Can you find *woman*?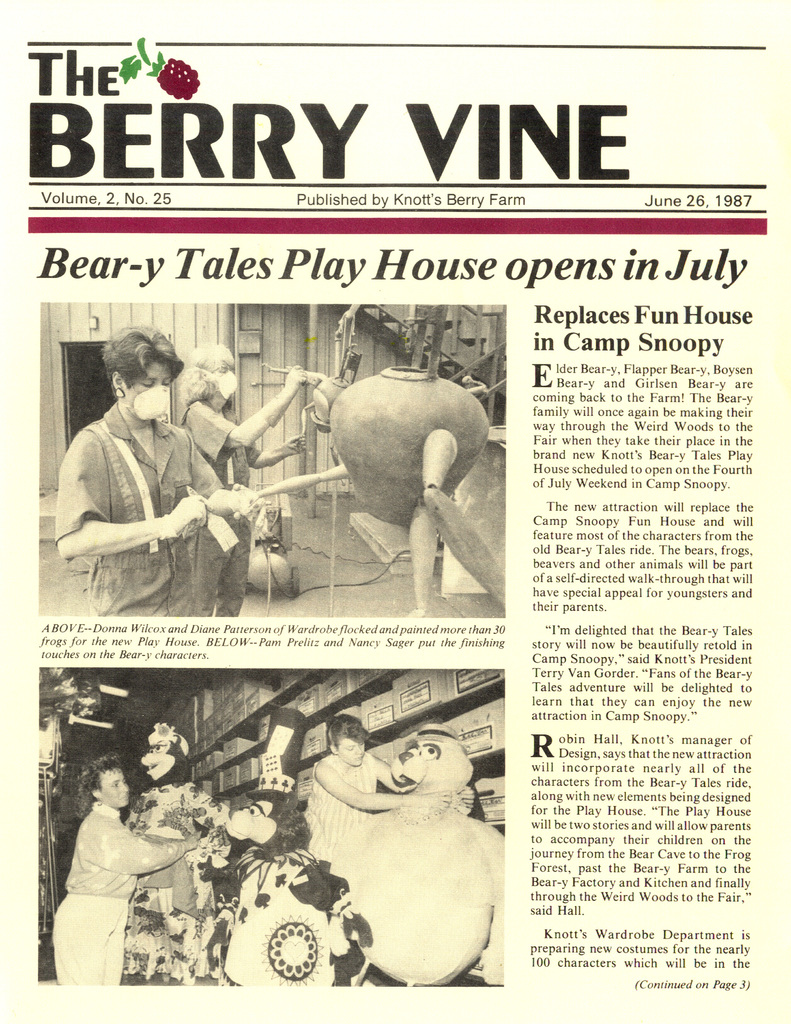
Yes, bounding box: 56:755:195:972.
